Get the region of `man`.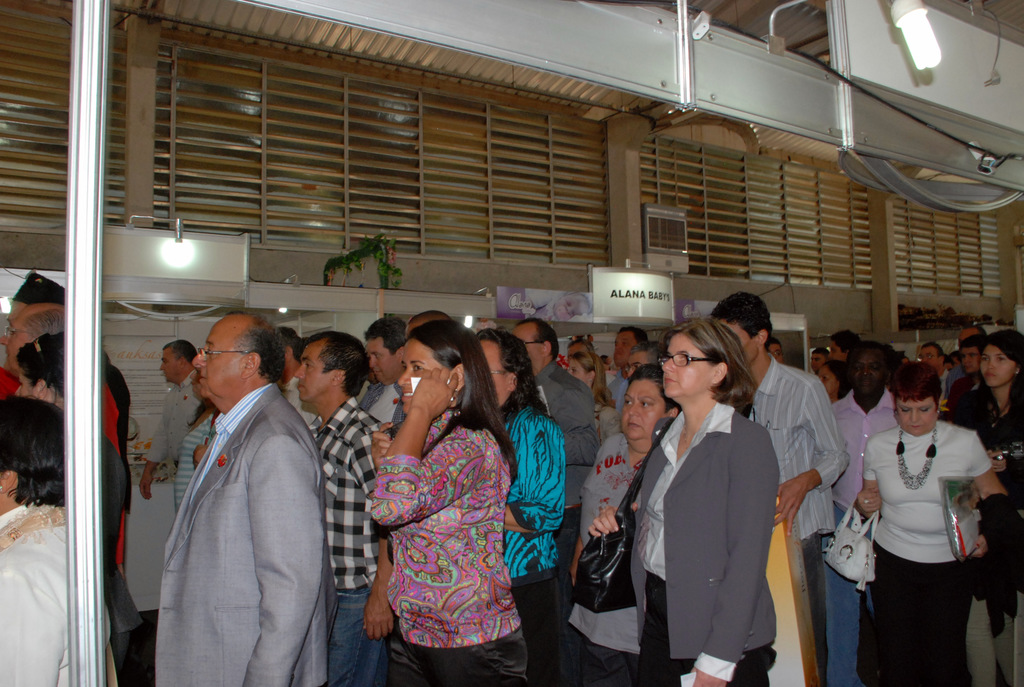
829, 344, 908, 686.
